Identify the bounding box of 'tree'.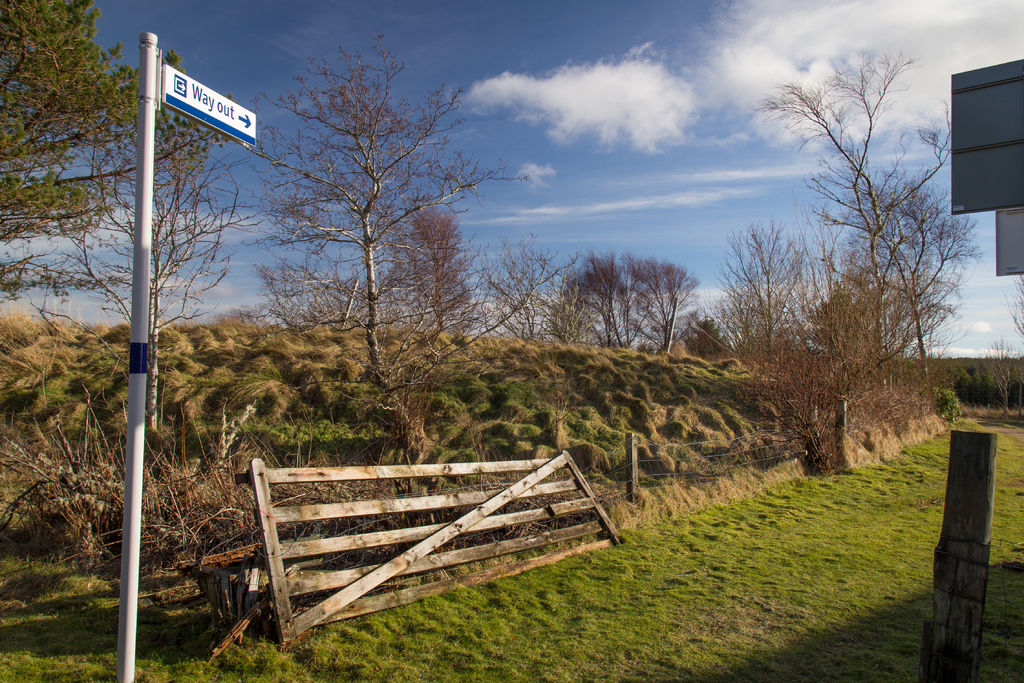
[689,215,829,403].
